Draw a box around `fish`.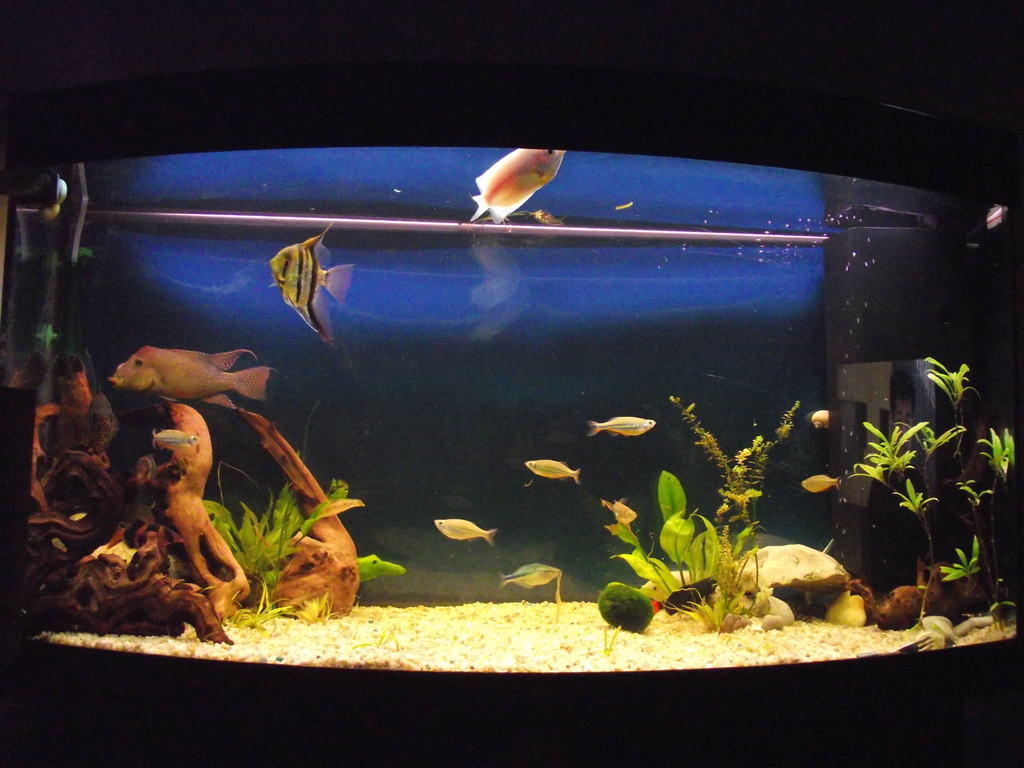
821, 198, 935, 238.
